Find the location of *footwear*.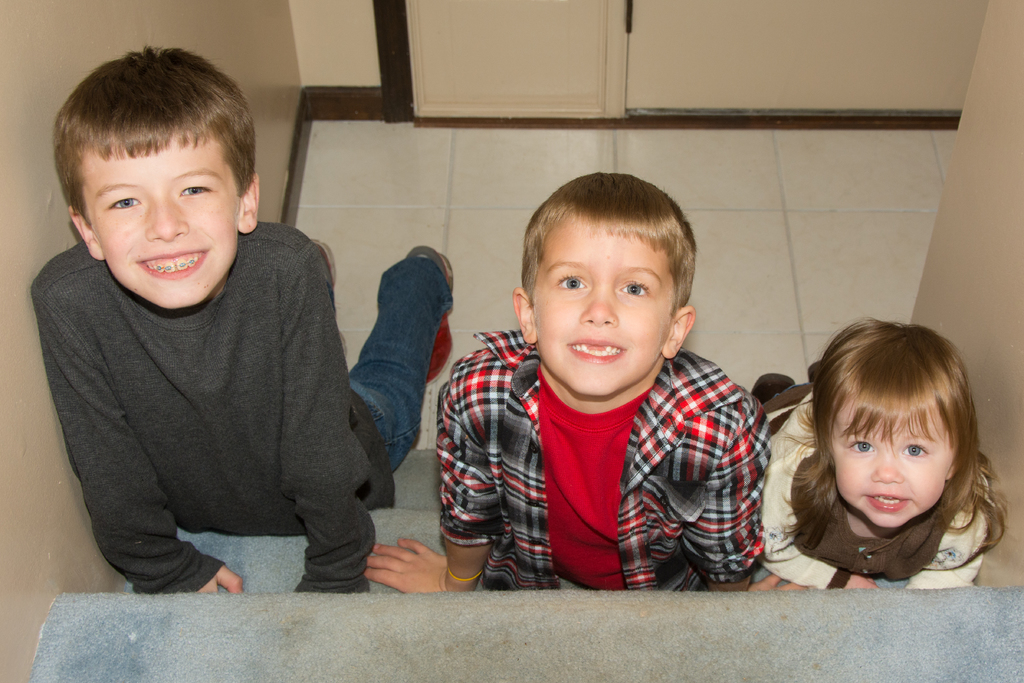
Location: (753,373,799,407).
